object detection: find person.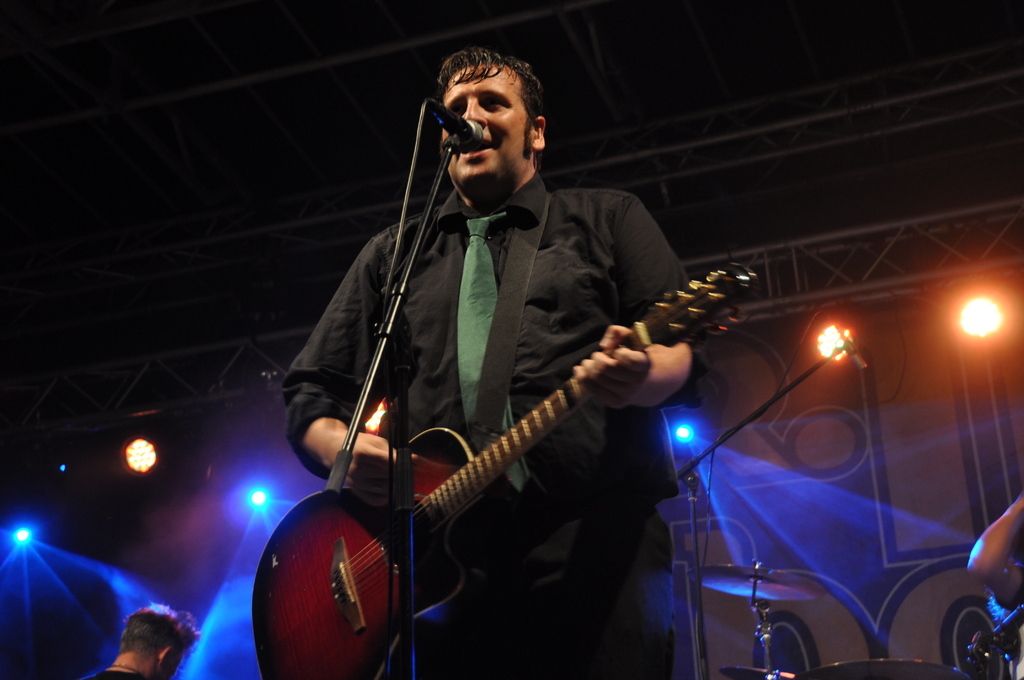
rect(276, 56, 676, 671).
